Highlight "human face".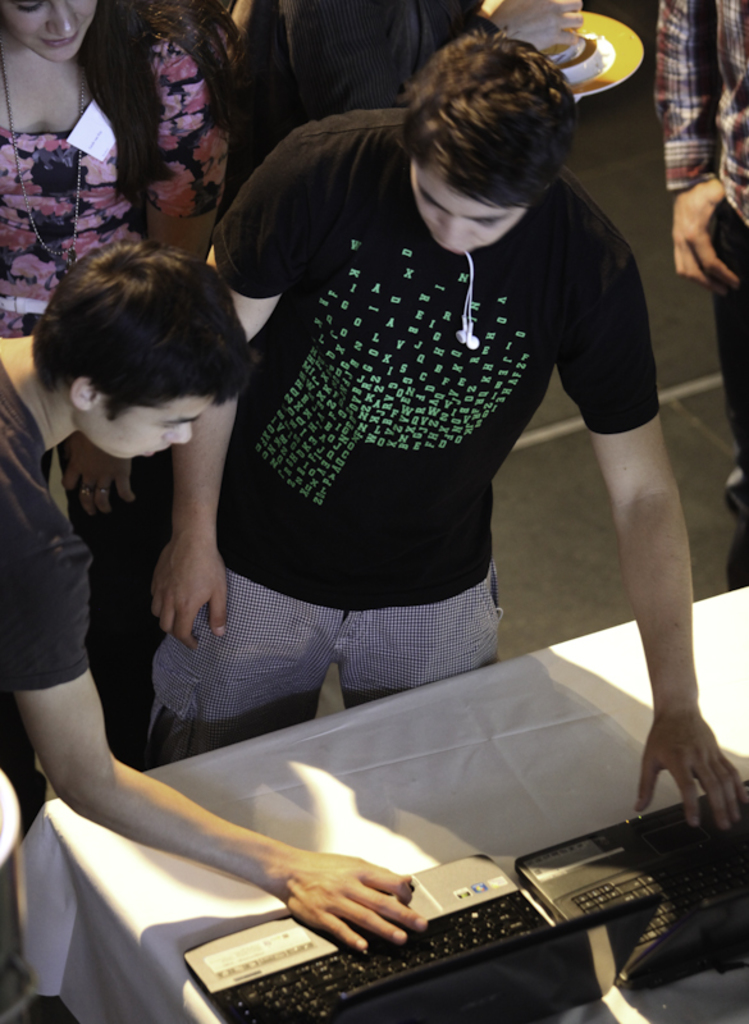
Highlighted region: bbox(77, 379, 206, 462).
